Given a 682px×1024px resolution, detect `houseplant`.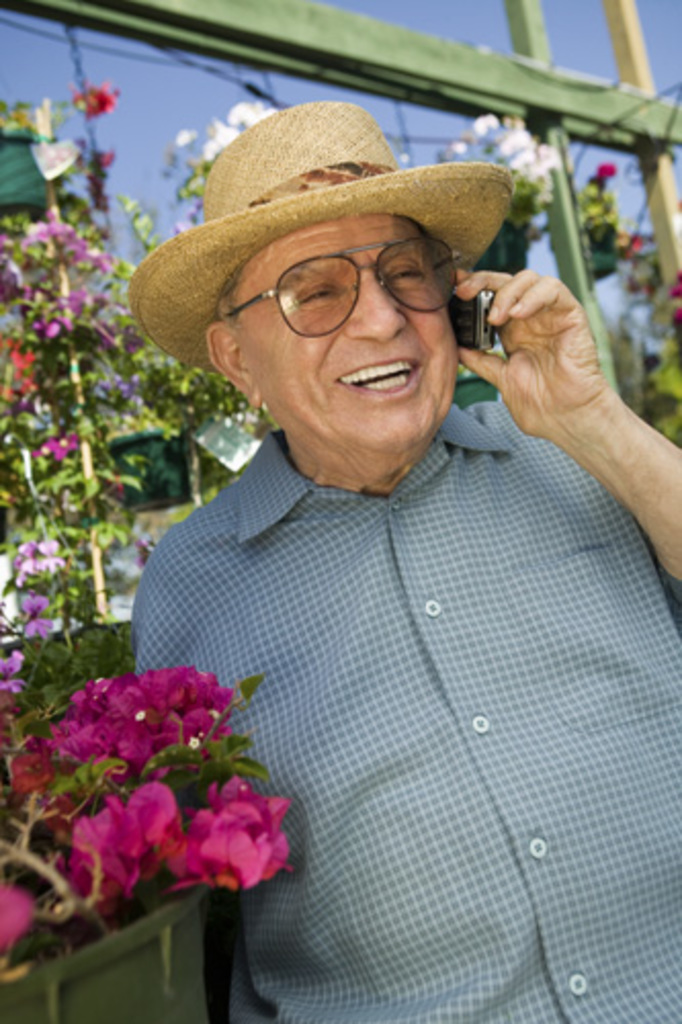
box(4, 627, 307, 1022).
